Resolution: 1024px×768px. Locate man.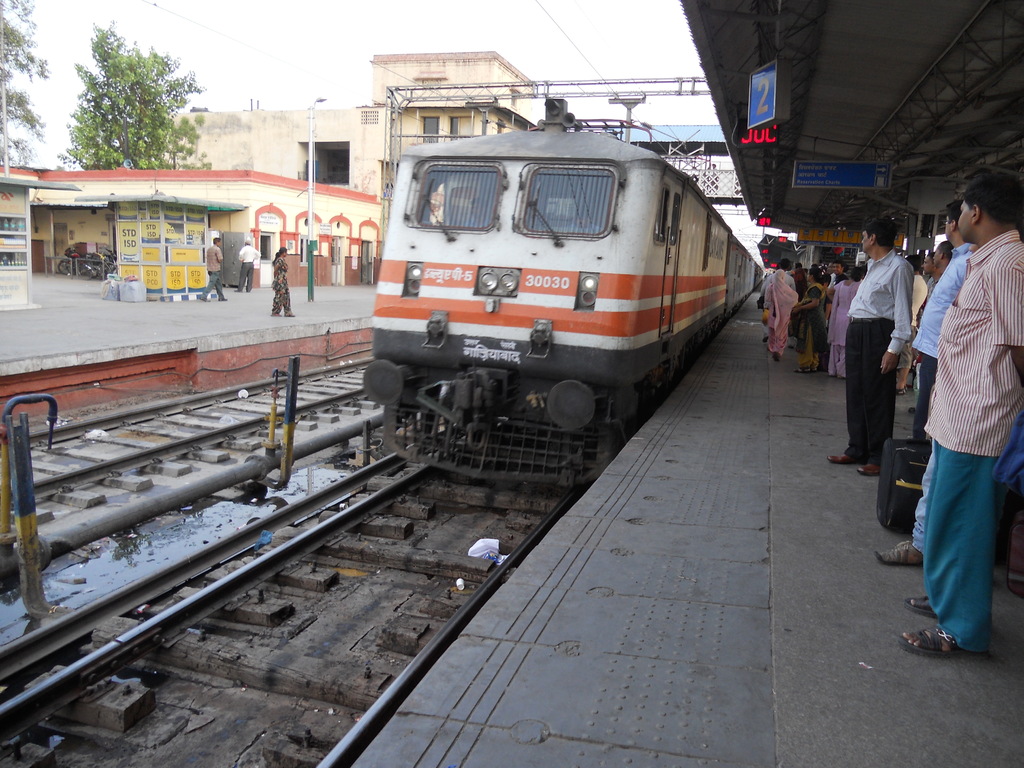
BBox(909, 196, 969, 438).
